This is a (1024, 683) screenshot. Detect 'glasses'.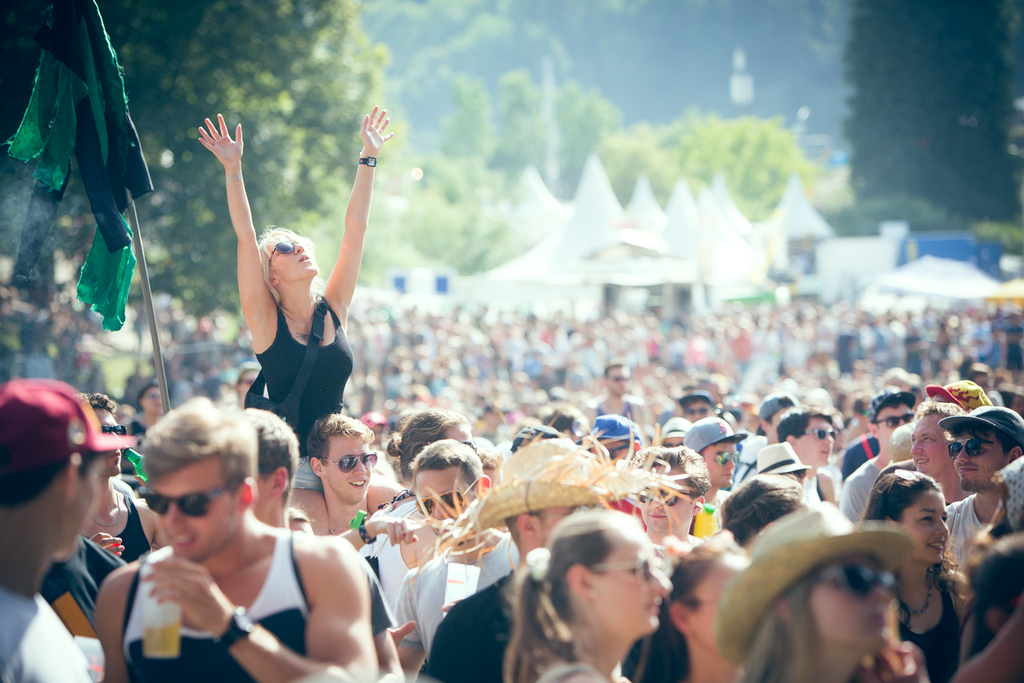
crop(606, 375, 632, 382).
